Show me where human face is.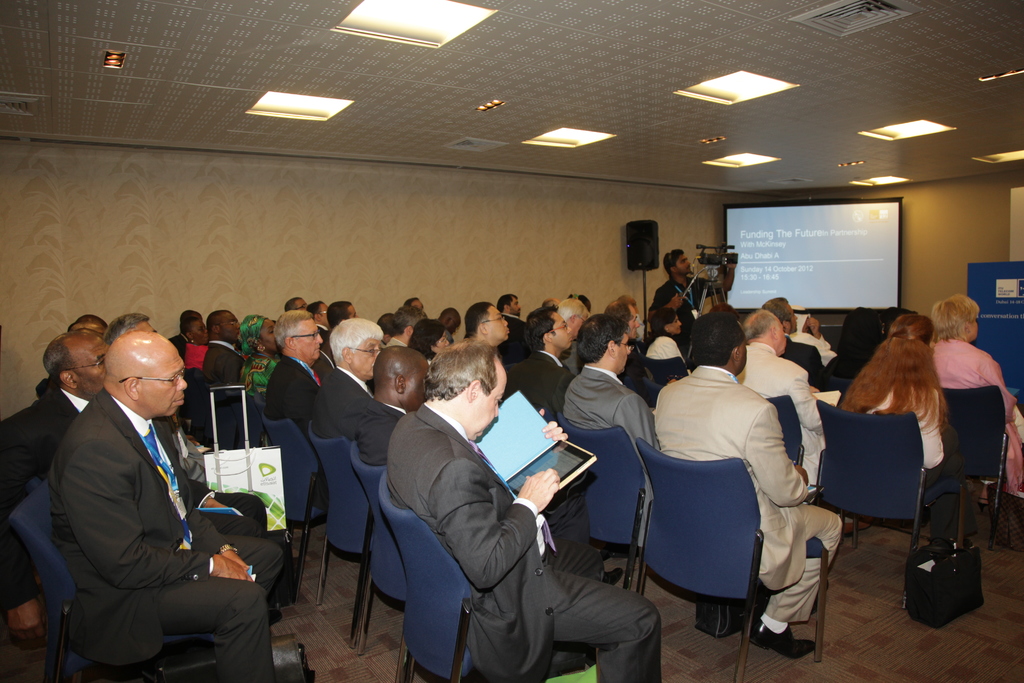
human face is at l=739, t=336, r=749, b=370.
